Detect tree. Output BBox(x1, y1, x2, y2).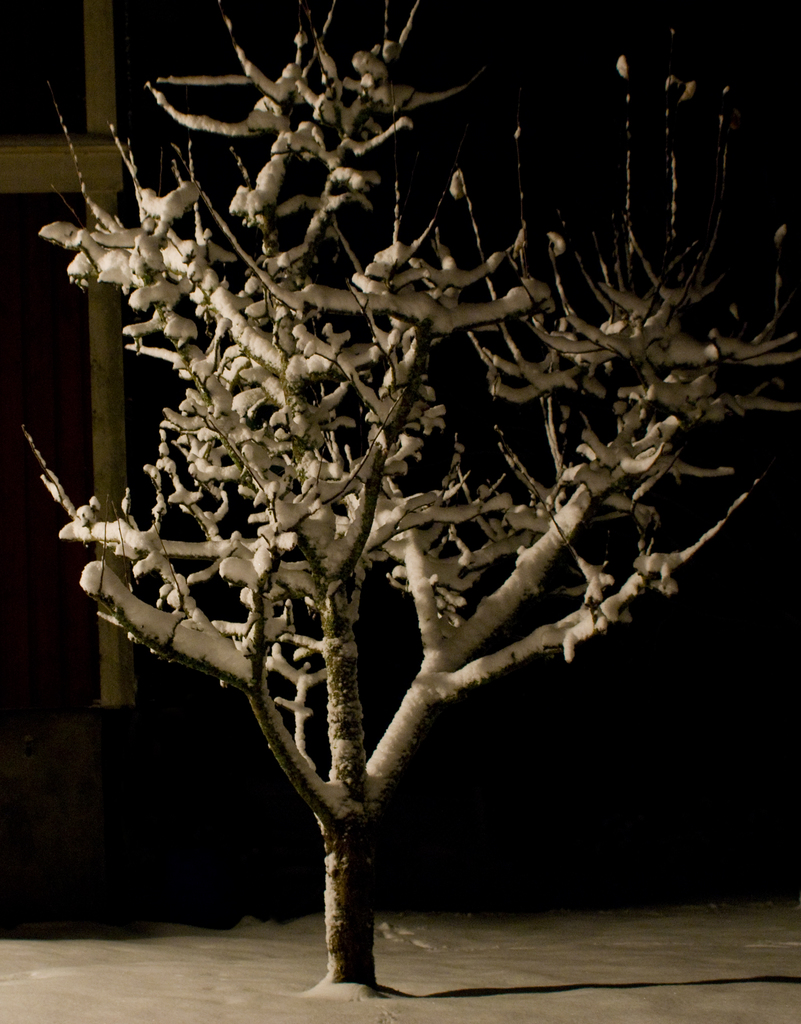
BBox(0, 0, 800, 968).
